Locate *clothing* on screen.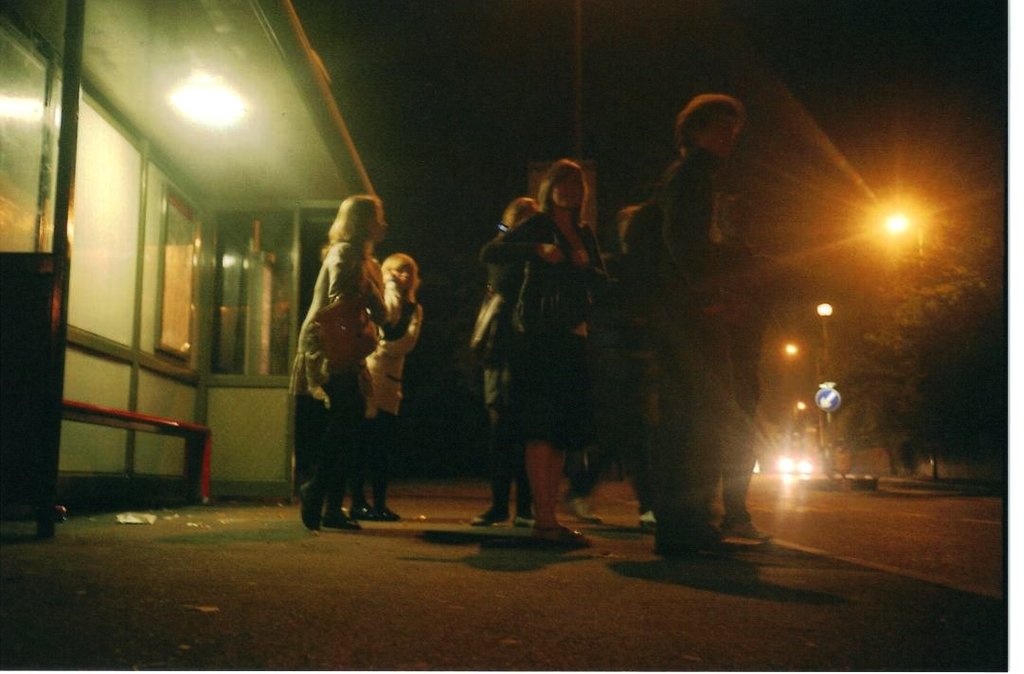
On screen at box=[289, 237, 388, 405].
